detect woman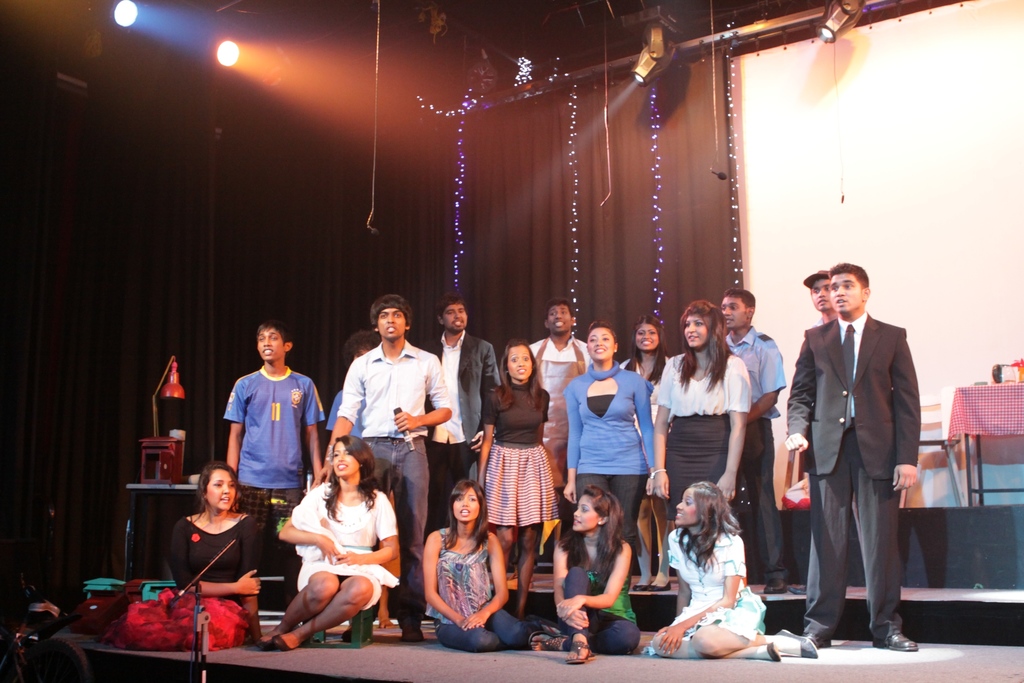
bbox=[647, 482, 819, 668]
